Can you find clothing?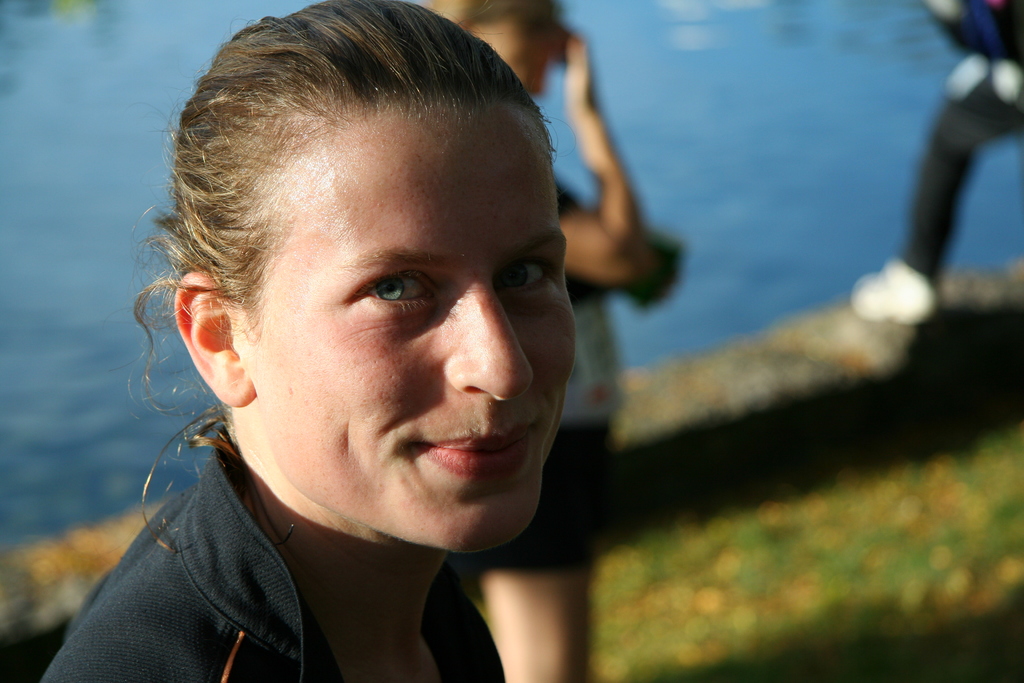
Yes, bounding box: bbox(46, 377, 600, 670).
